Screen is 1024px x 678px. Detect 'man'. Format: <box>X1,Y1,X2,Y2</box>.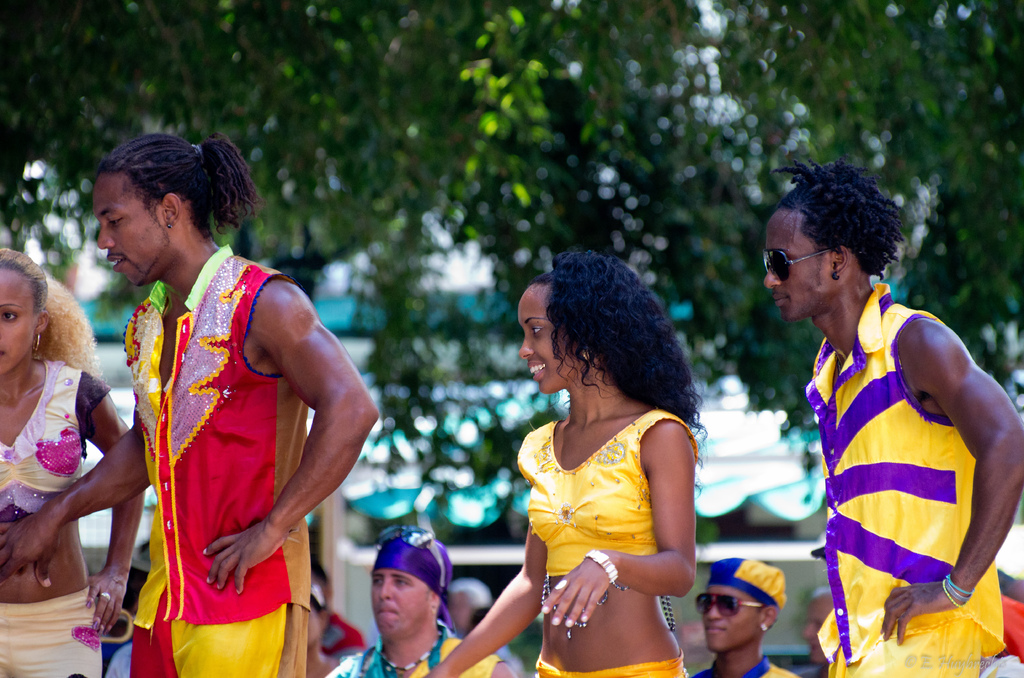
<box>325,526,514,677</box>.
